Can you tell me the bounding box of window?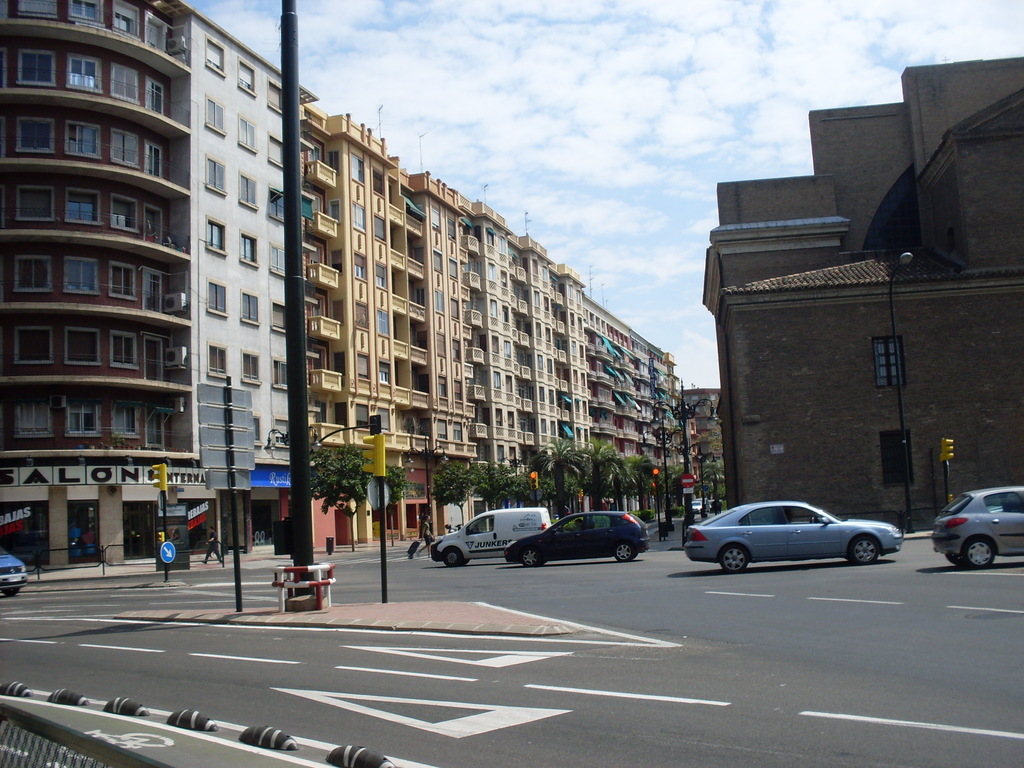
pyautogui.locateOnScreen(112, 197, 140, 236).
